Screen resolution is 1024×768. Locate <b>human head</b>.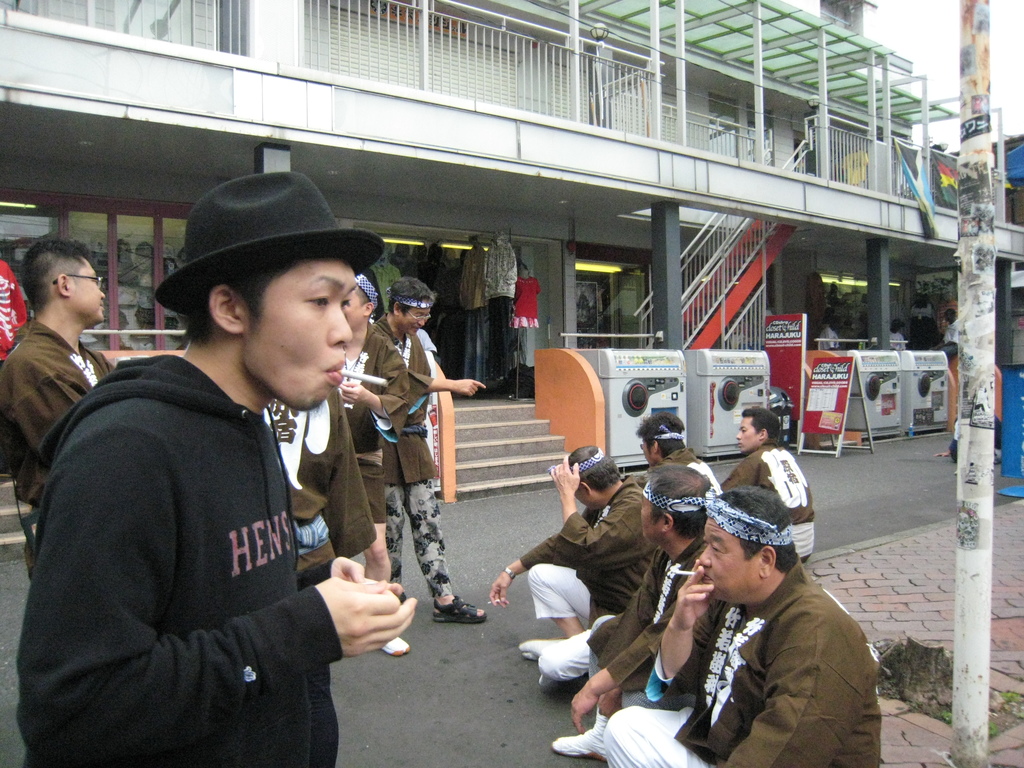
635 409 685 466.
